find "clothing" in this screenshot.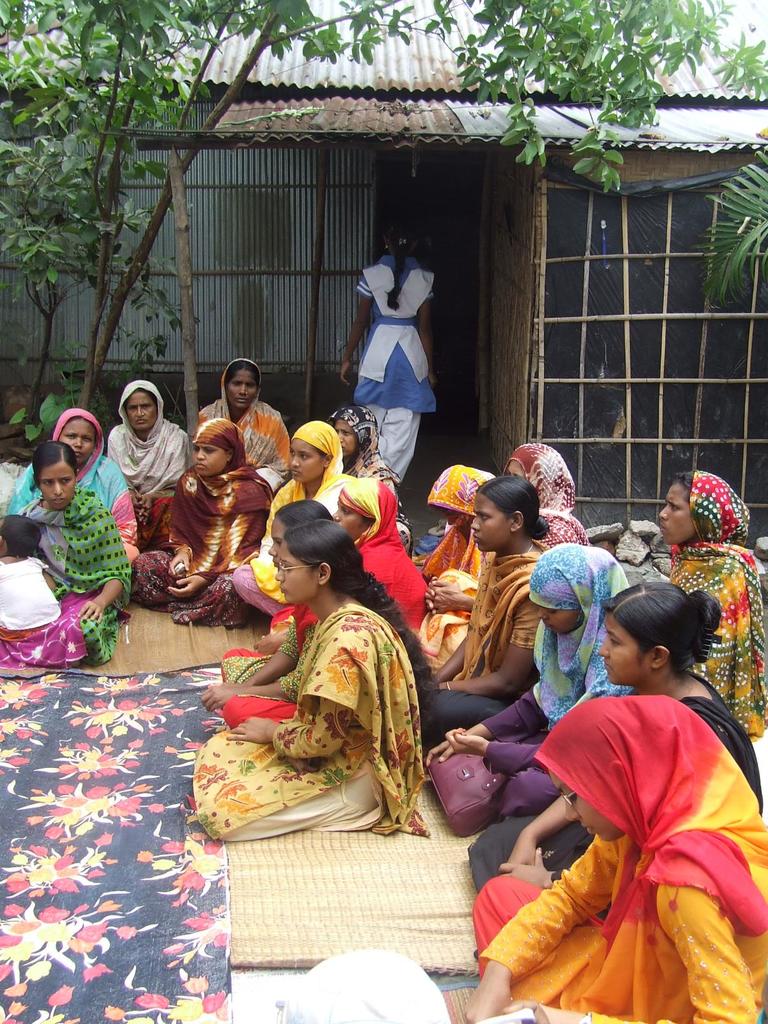
The bounding box for "clothing" is crop(360, 258, 433, 495).
